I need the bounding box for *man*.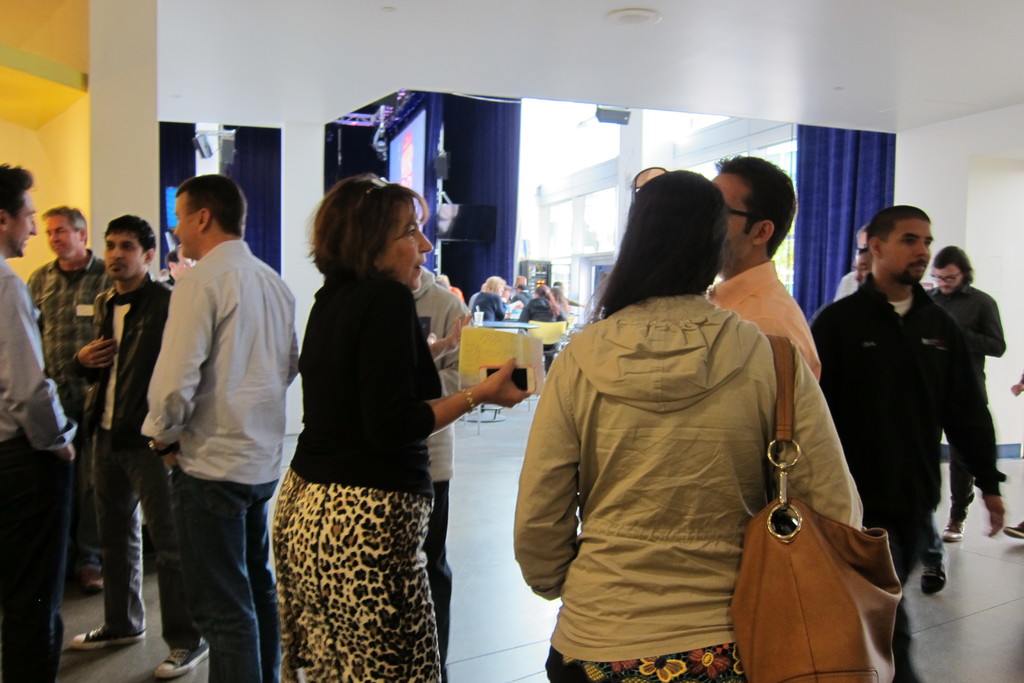
Here it is: left=63, top=214, right=216, bottom=675.
